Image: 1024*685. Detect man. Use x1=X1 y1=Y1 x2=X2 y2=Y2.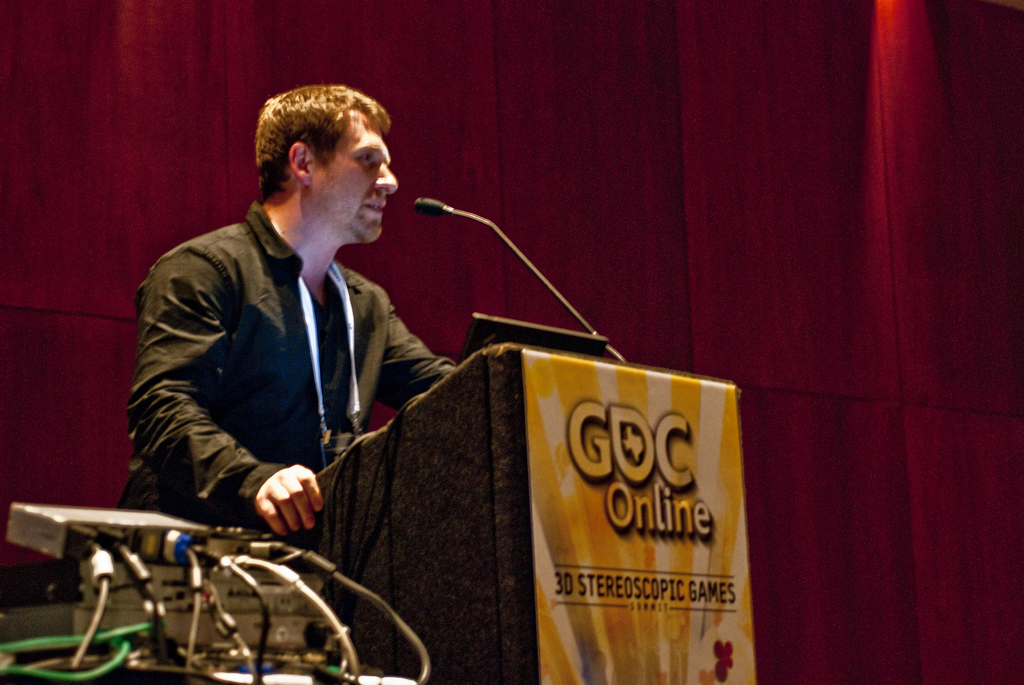
x1=125 y1=88 x2=467 y2=588.
